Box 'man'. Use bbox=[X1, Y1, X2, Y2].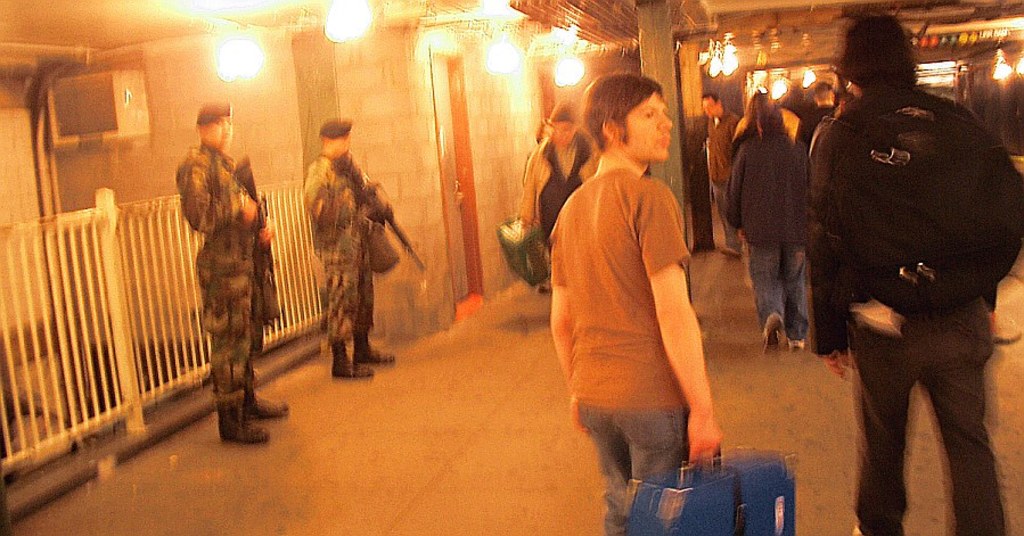
bbox=[703, 91, 746, 254].
